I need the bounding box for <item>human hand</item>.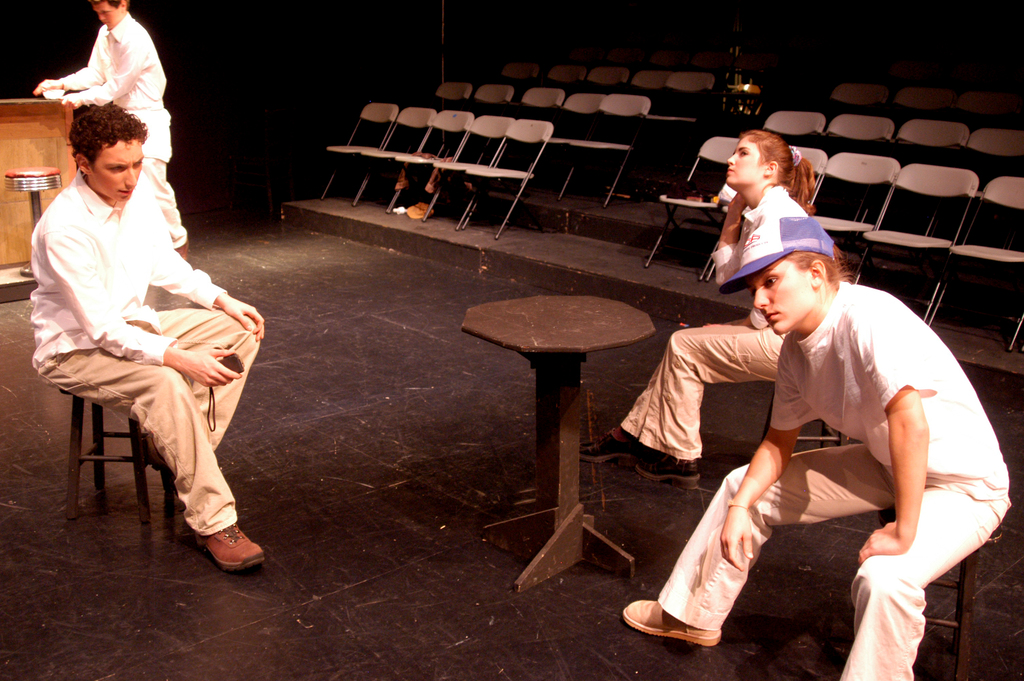
Here it is: [left=179, top=342, right=244, bottom=390].
